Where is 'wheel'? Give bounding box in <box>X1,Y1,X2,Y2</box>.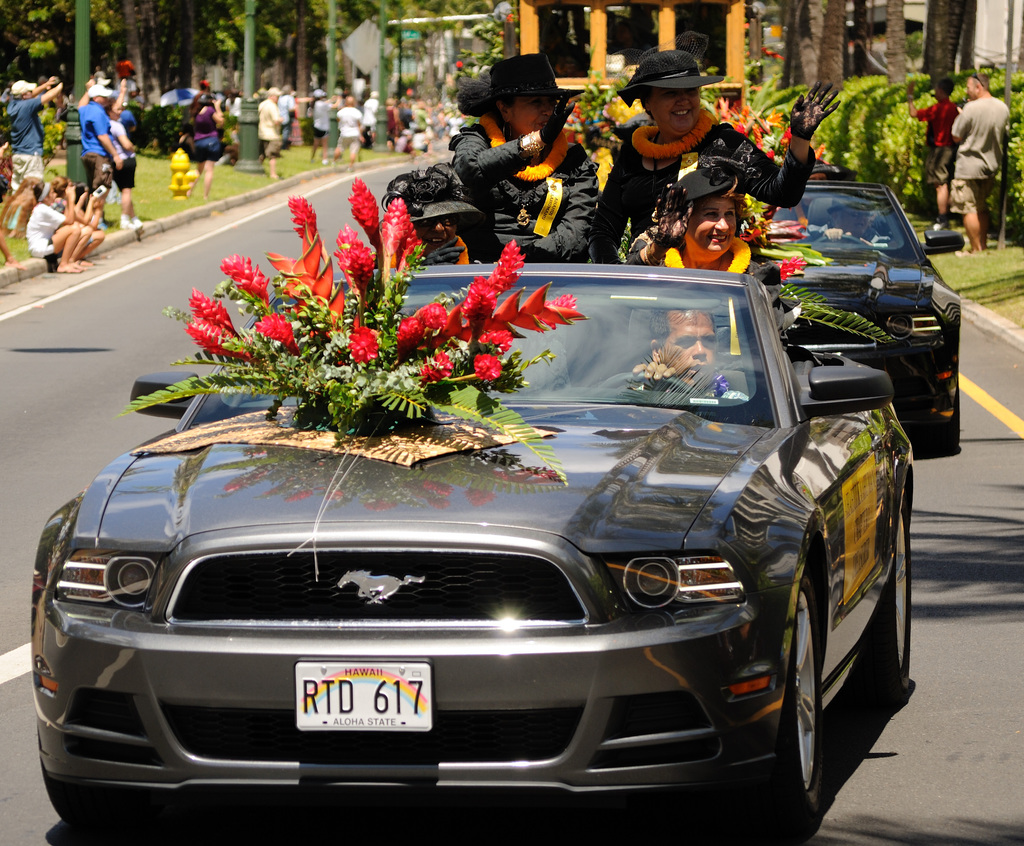
<box>814,231,870,248</box>.
